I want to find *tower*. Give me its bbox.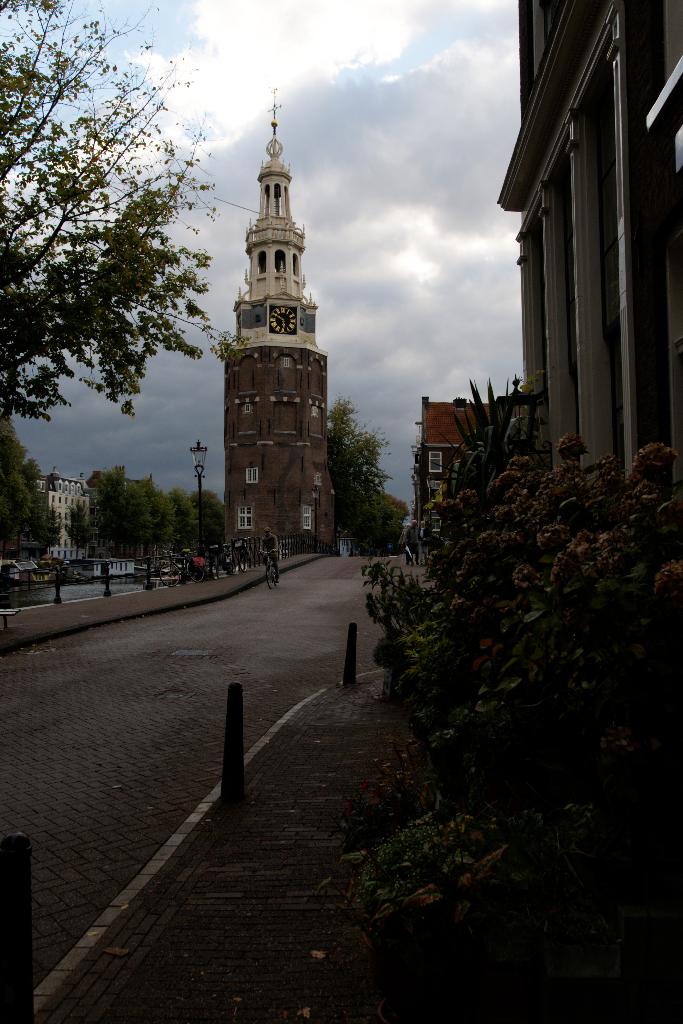
[left=40, top=472, right=92, bottom=556].
